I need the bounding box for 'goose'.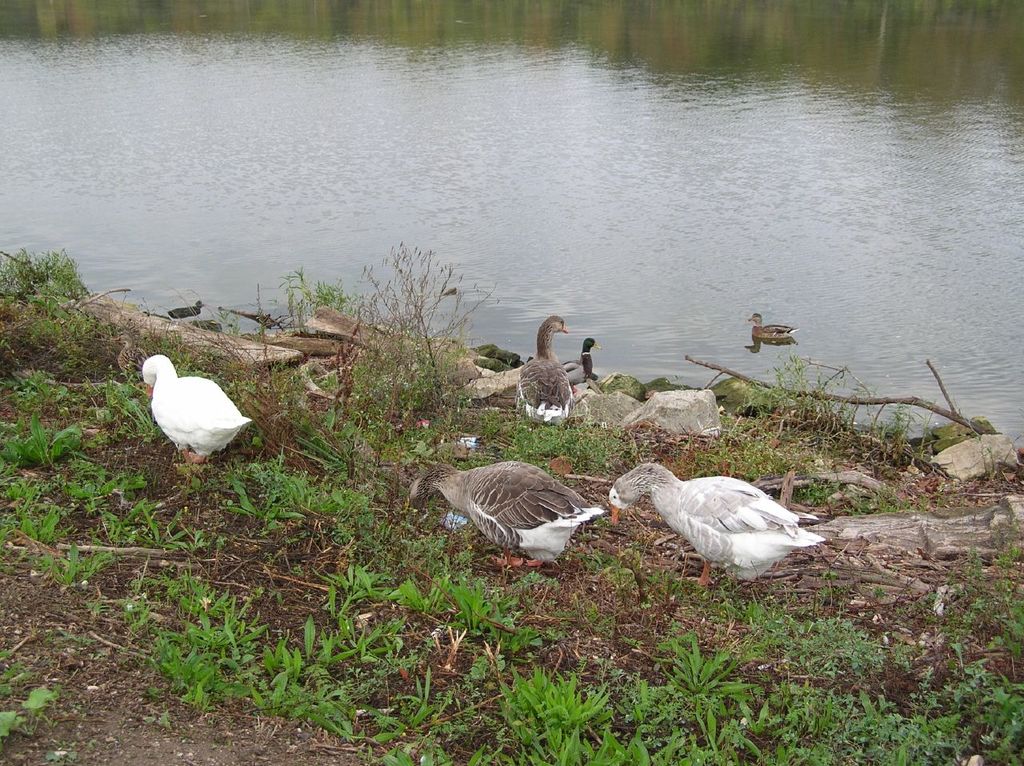
Here it is: 140,348,242,476.
